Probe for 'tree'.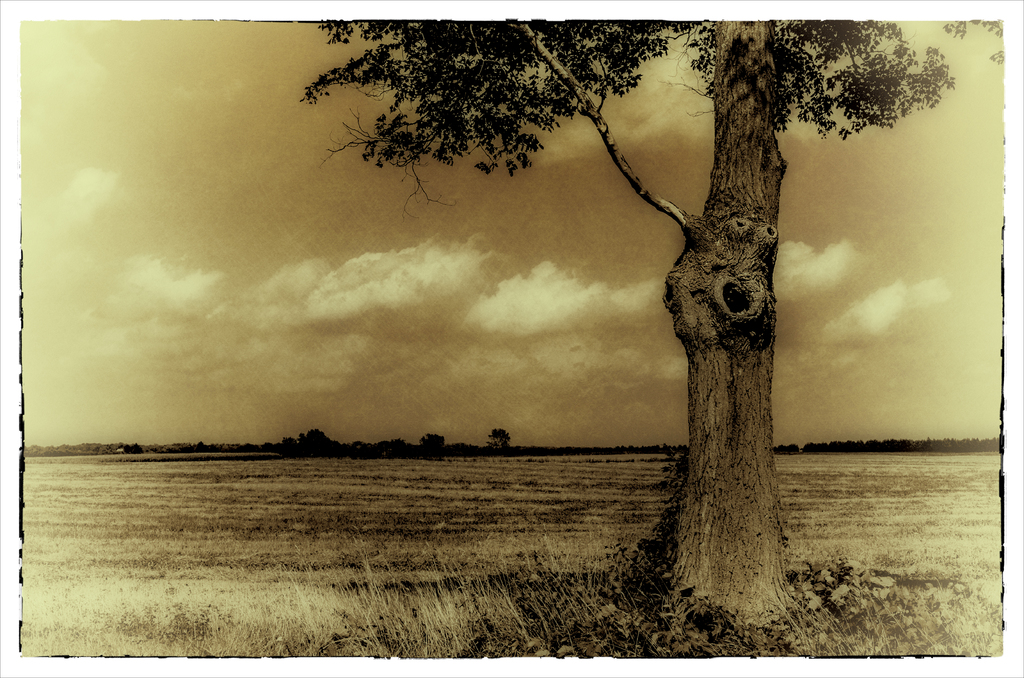
Probe result: (248,18,974,544).
